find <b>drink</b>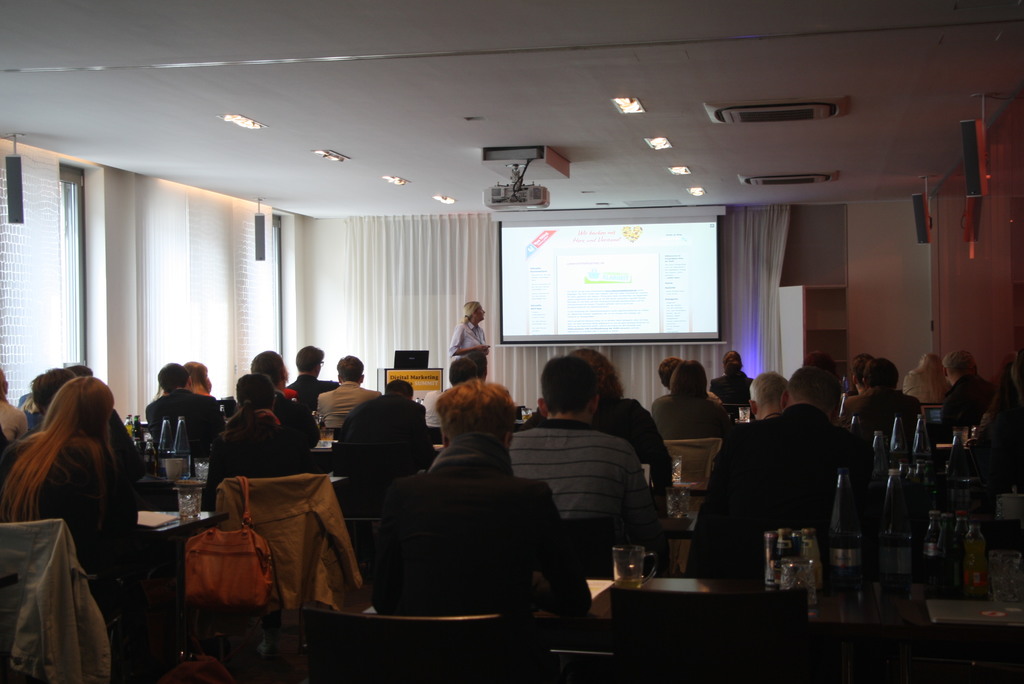
left=157, top=448, right=175, bottom=479
